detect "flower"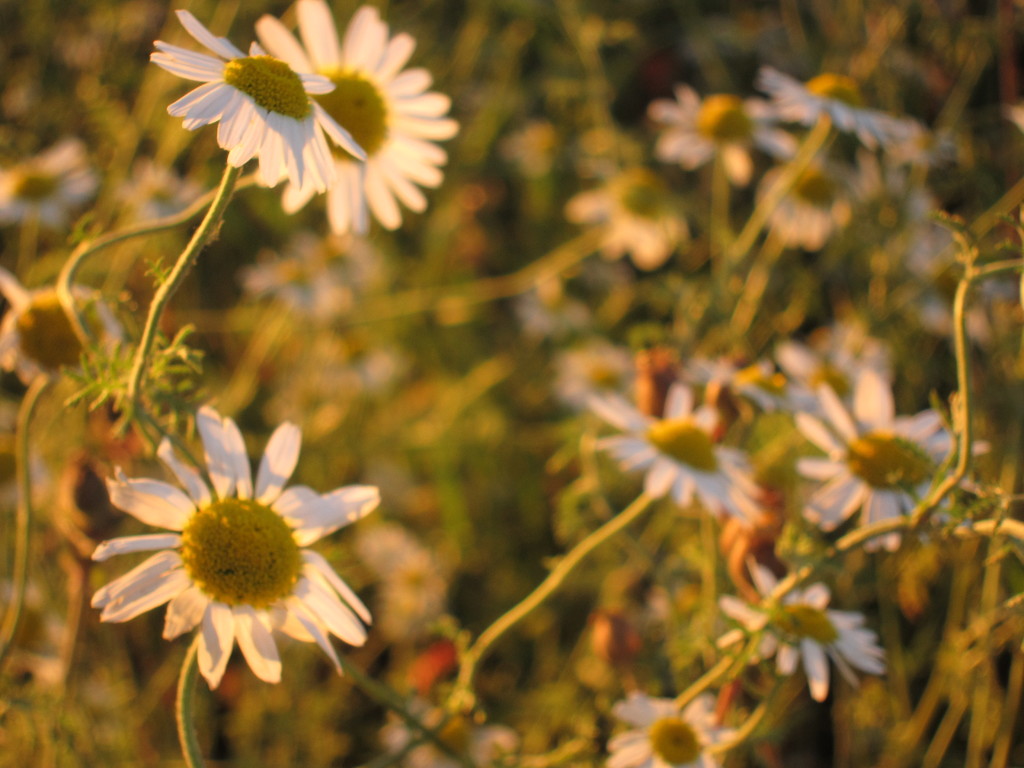
[left=599, top=376, right=774, bottom=513]
